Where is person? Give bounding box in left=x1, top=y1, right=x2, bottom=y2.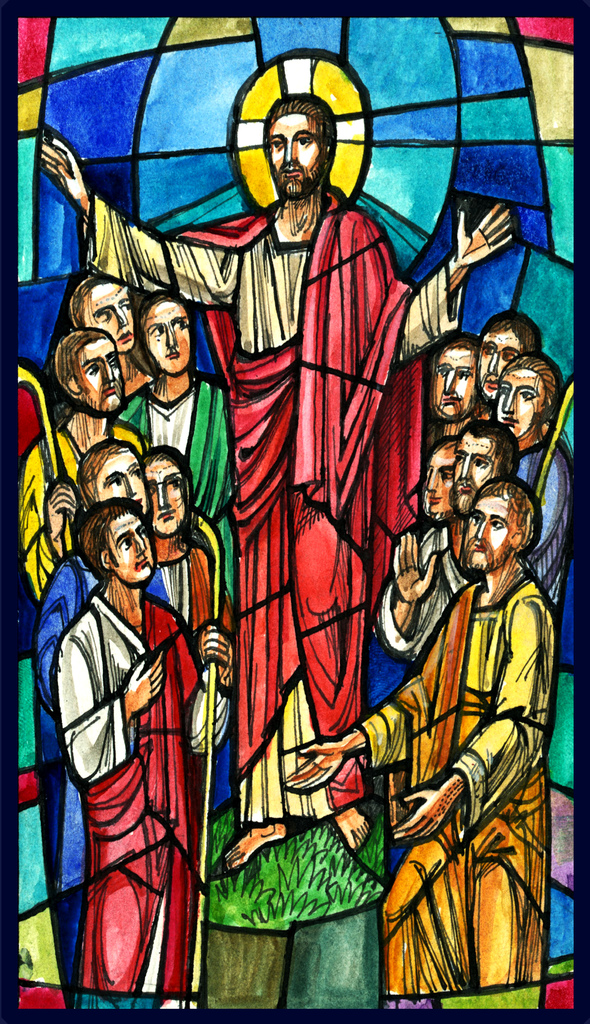
left=68, top=276, right=152, bottom=397.
